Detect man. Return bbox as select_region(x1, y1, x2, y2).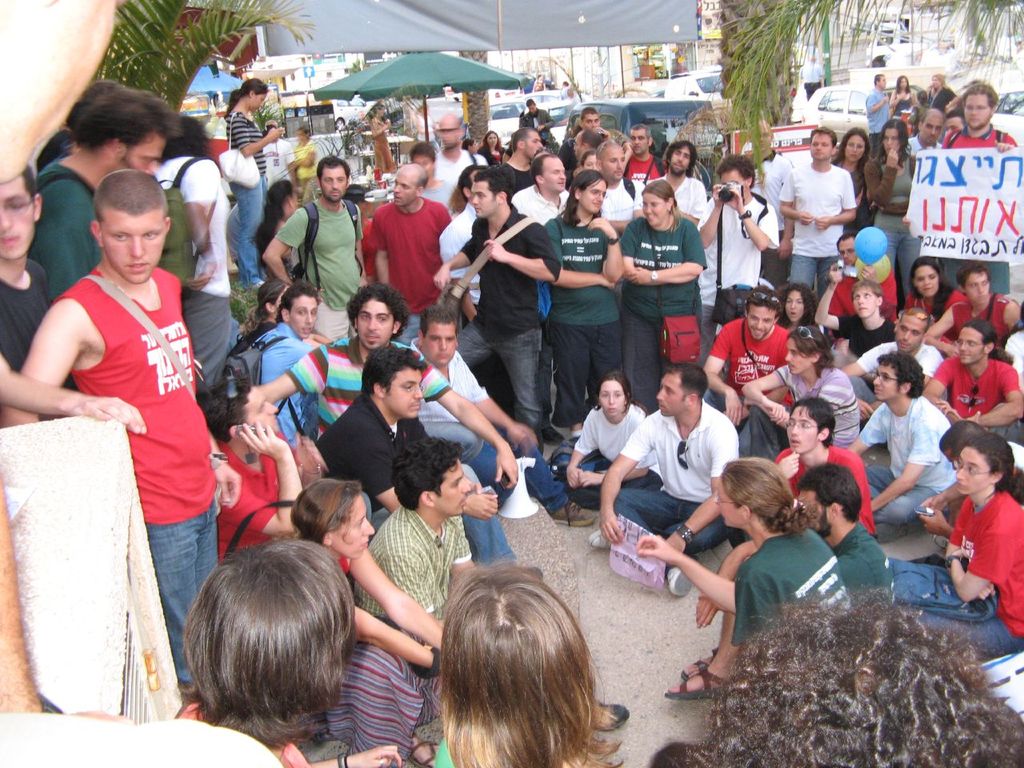
select_region(29, 89, 170, 354).
